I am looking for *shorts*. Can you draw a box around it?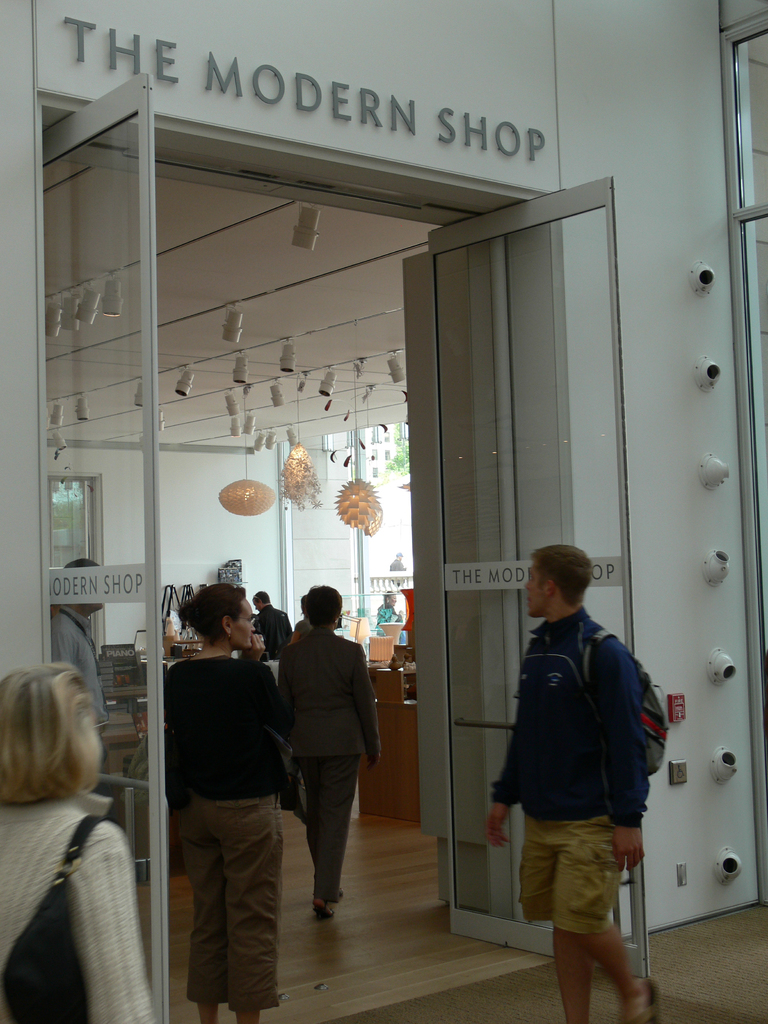
Sure, the bounding box is 517:817:620:935.
